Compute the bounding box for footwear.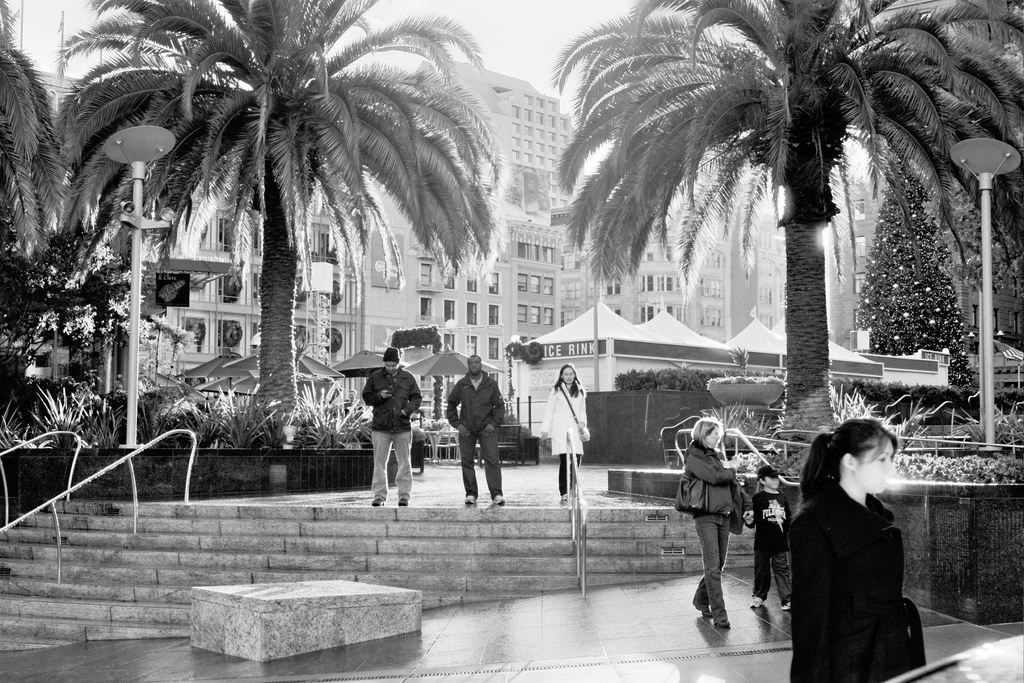
(left=749, top=594, right=763, bottom=607).
